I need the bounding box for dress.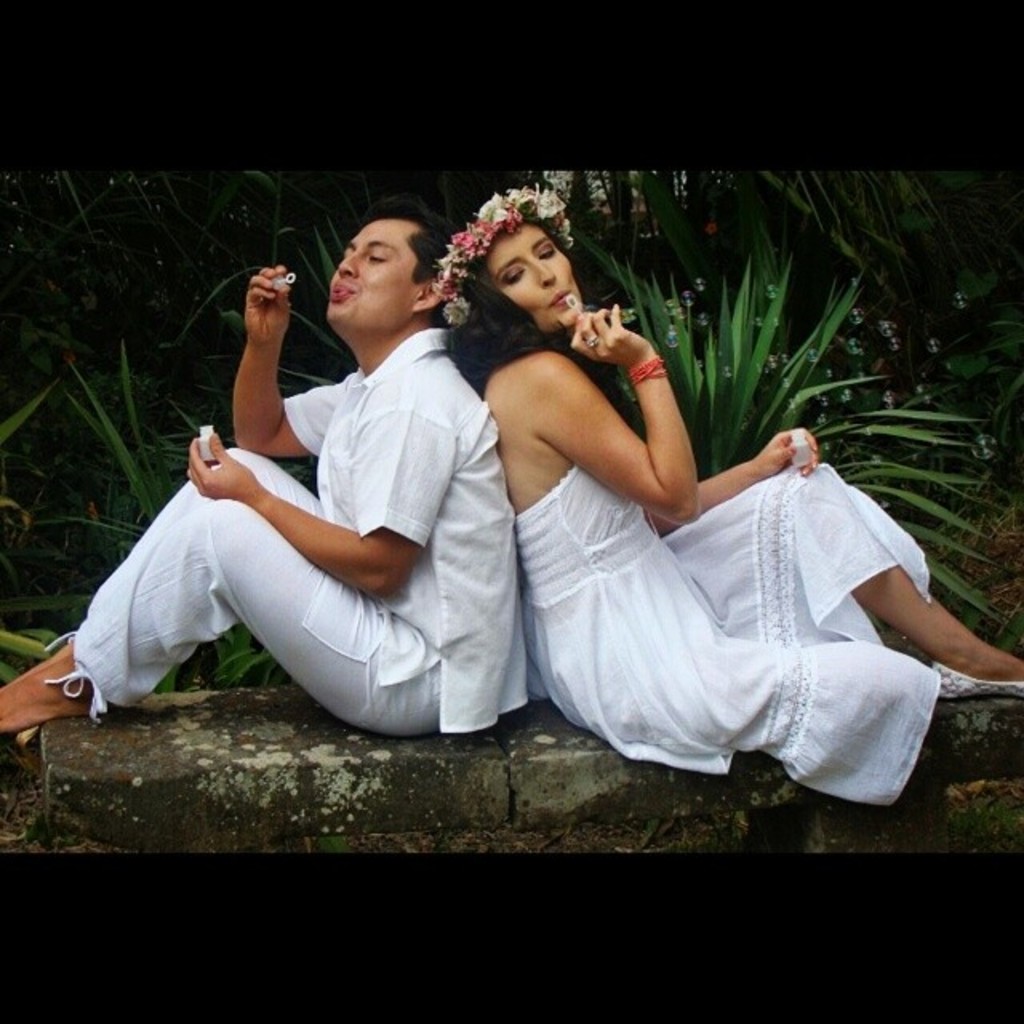
Here it is: [x1=509, y1=459, x2=931, y2=806].
